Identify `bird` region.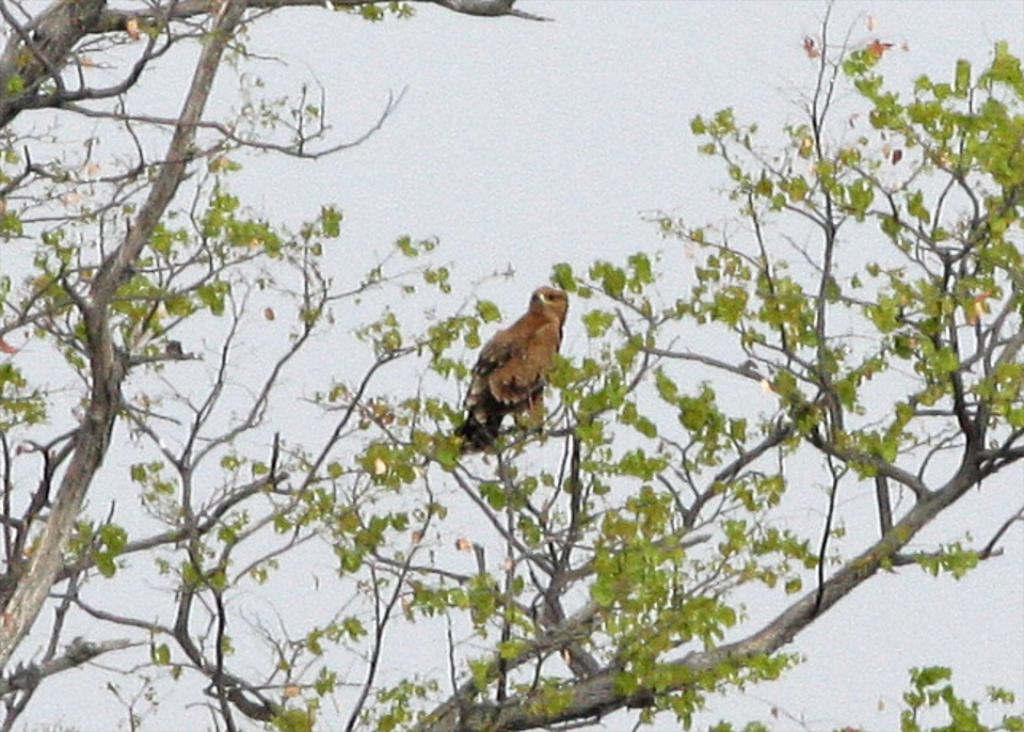
Region: select_region(453, 274, 574, 448).
